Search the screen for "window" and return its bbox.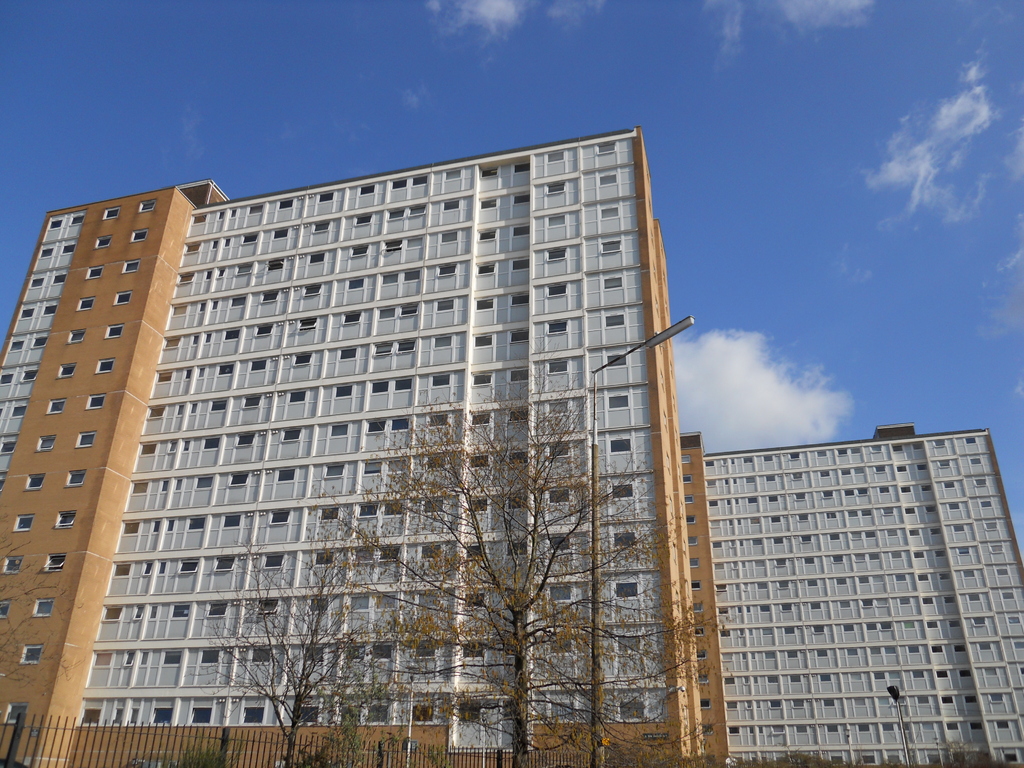
Found: l=393, t=182, r=408, b=190.
